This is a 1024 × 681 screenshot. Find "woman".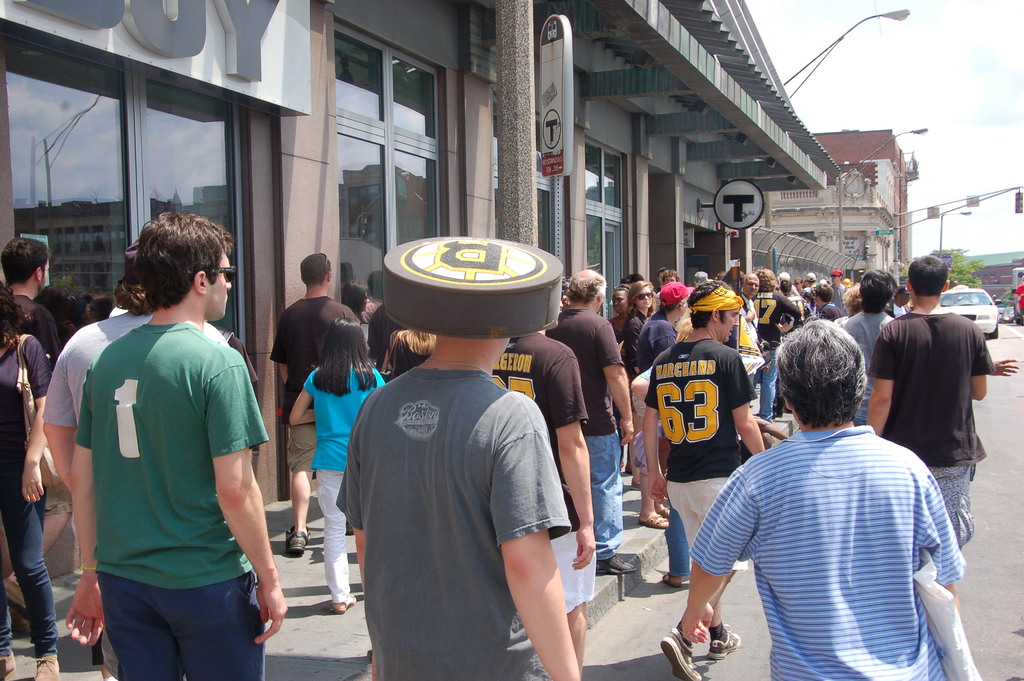
Bounding box: region(0, 281, 62, 680).
